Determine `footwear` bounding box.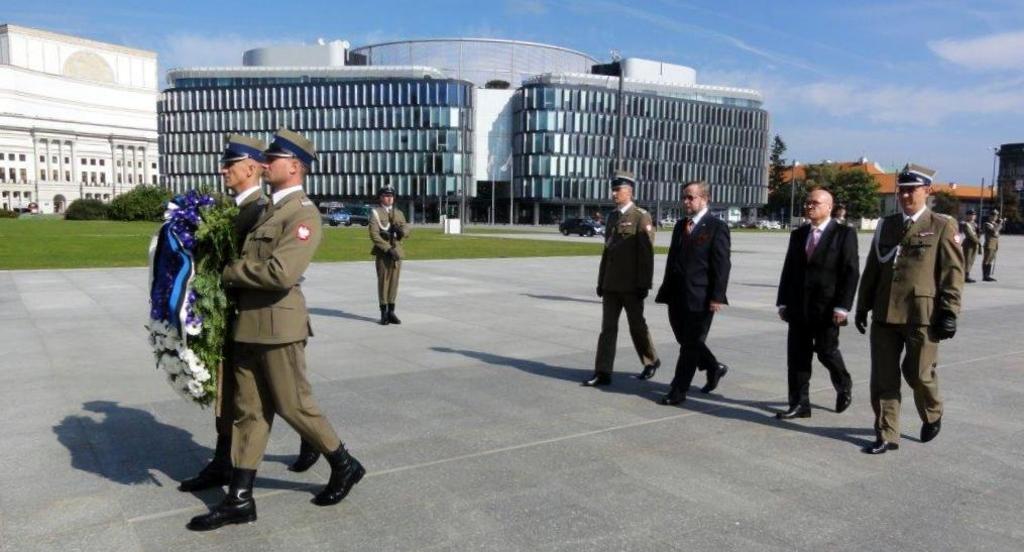
Determined: detection(919, 414, 944, 442).
